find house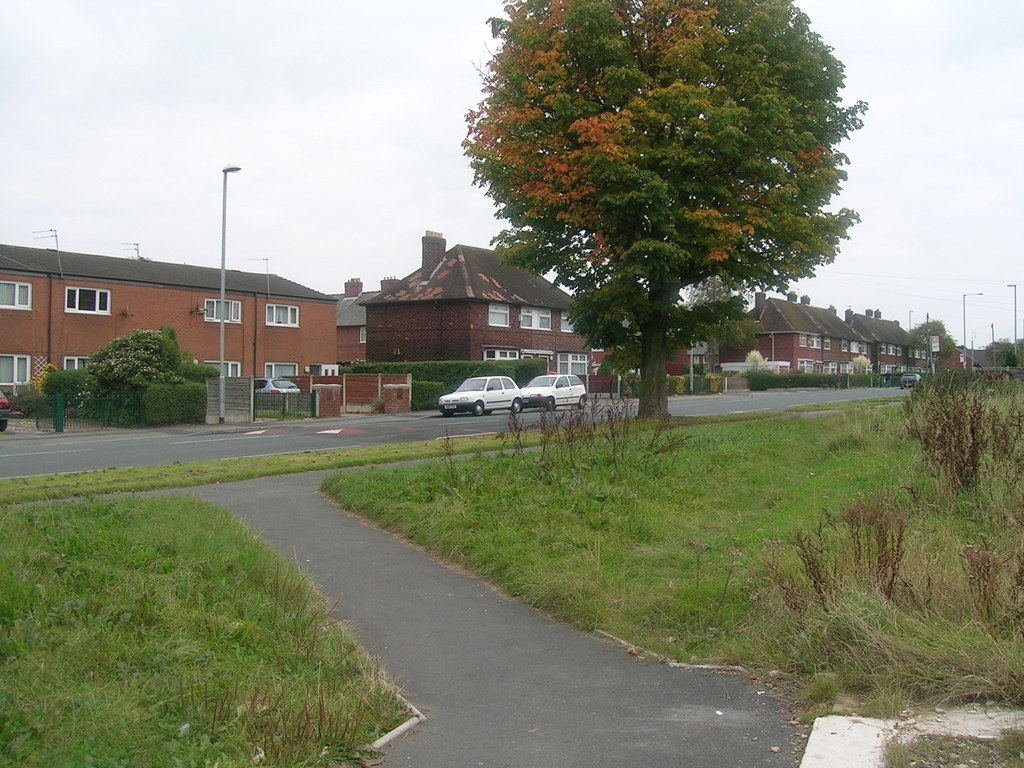
[691, 286, 752, 394]
